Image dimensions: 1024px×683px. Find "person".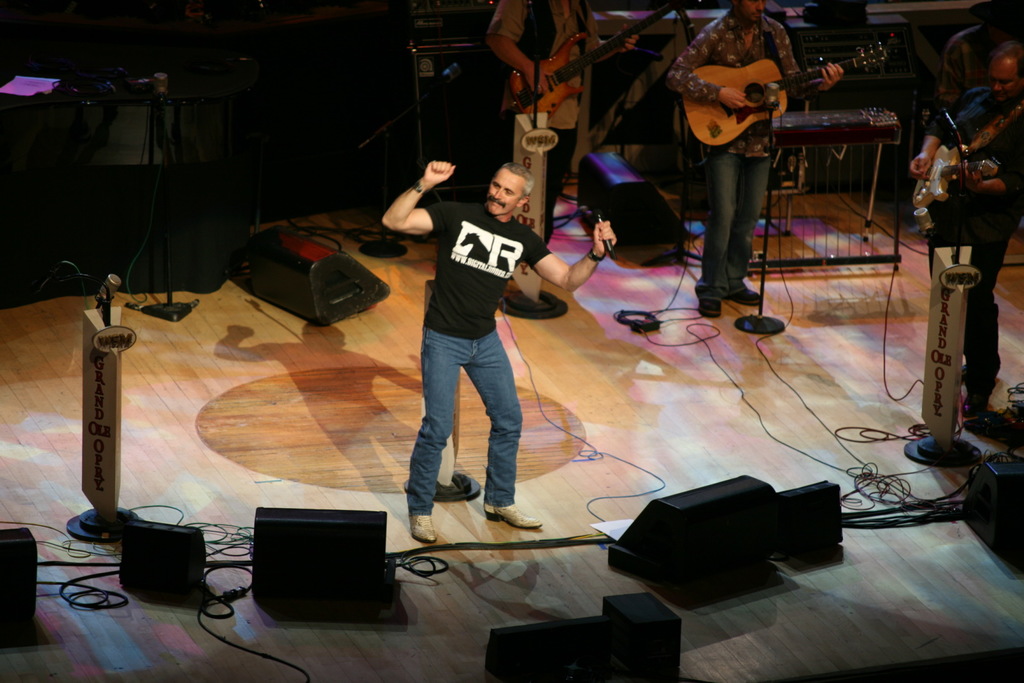
crop(907, 50, 1023, 417).
